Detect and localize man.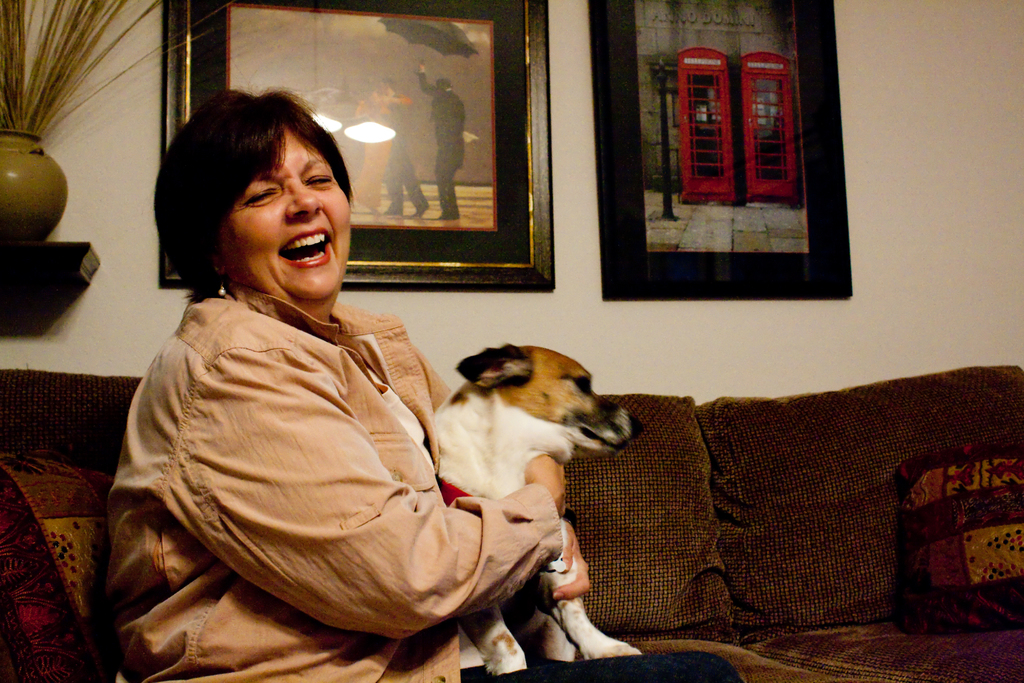
Localized at 102/117/679/652.
